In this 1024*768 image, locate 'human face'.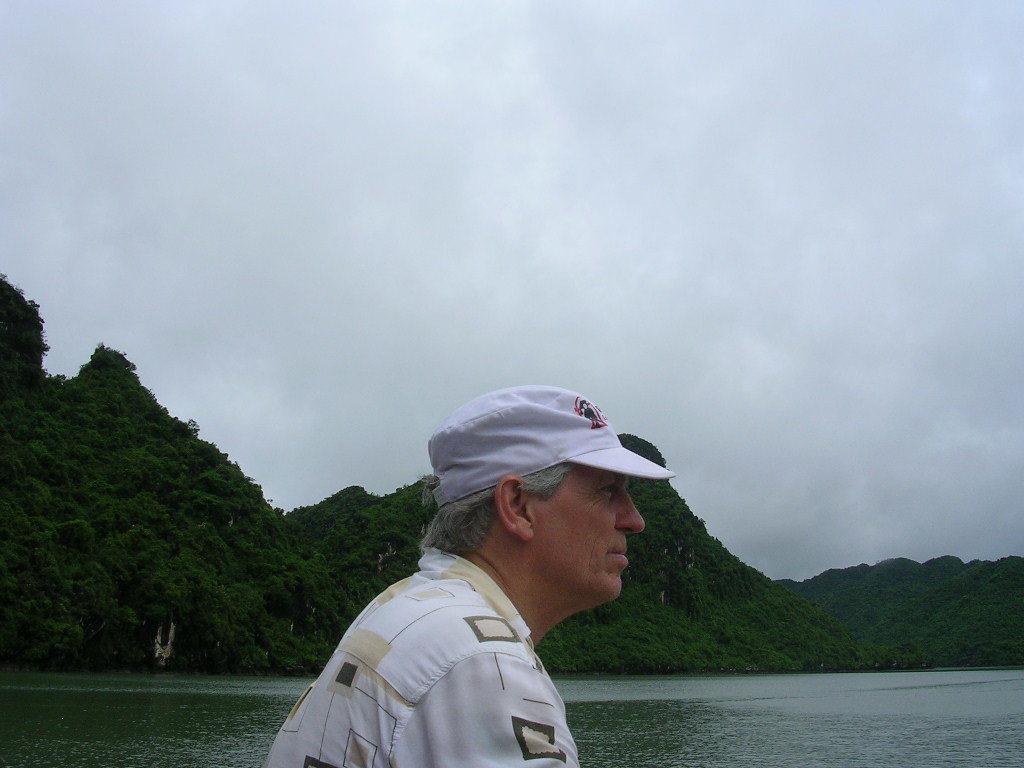
Bounding box: box=[537, 464, 649, 598].
